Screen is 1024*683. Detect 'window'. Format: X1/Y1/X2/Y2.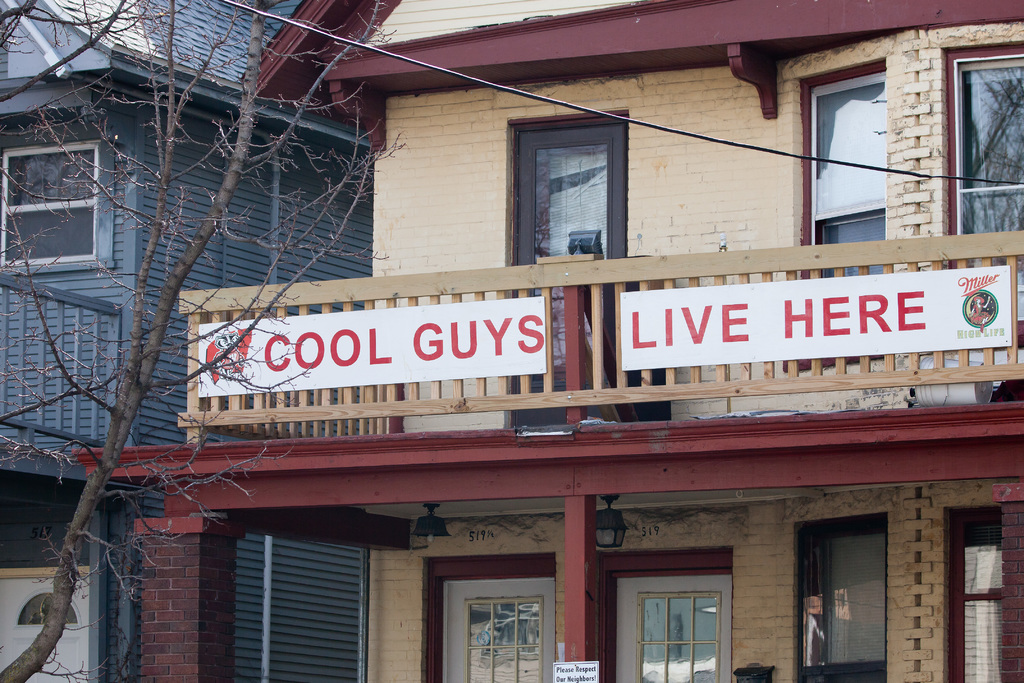
811/69/883/292.
